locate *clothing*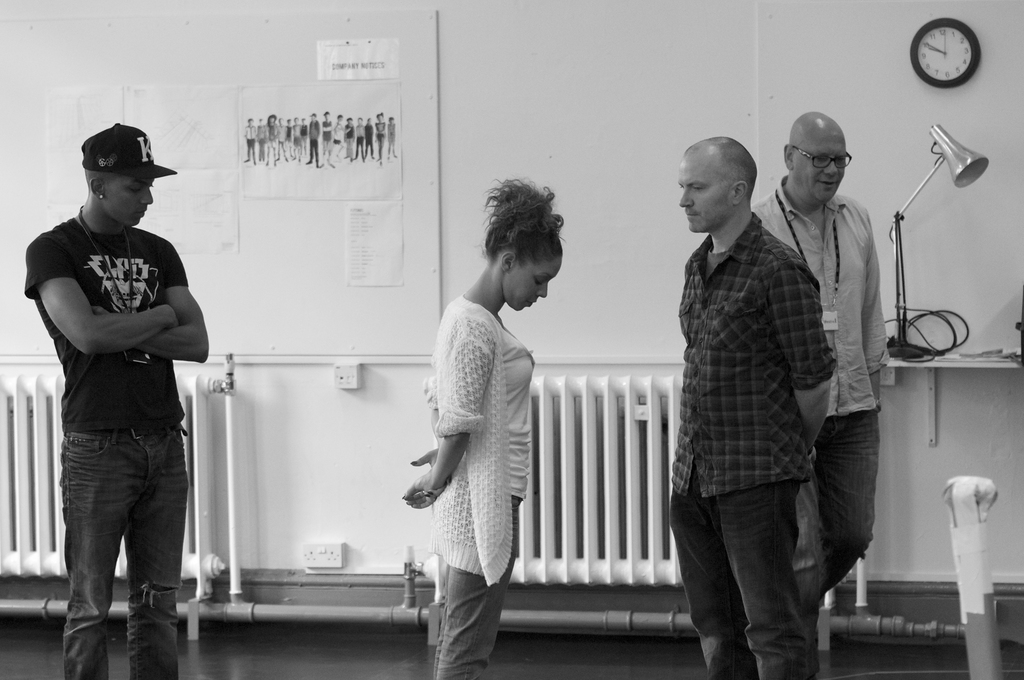
[x1=667, y1=207, x2=837, y2=679]
